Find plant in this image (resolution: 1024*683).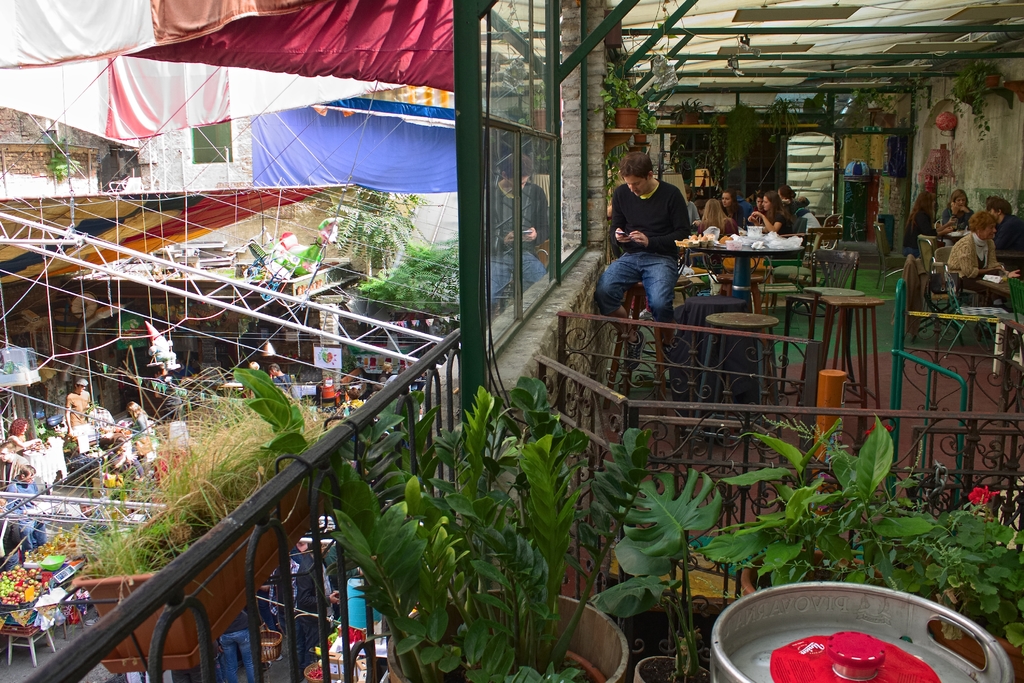
<region>47, 144, 88, 181</region>.
